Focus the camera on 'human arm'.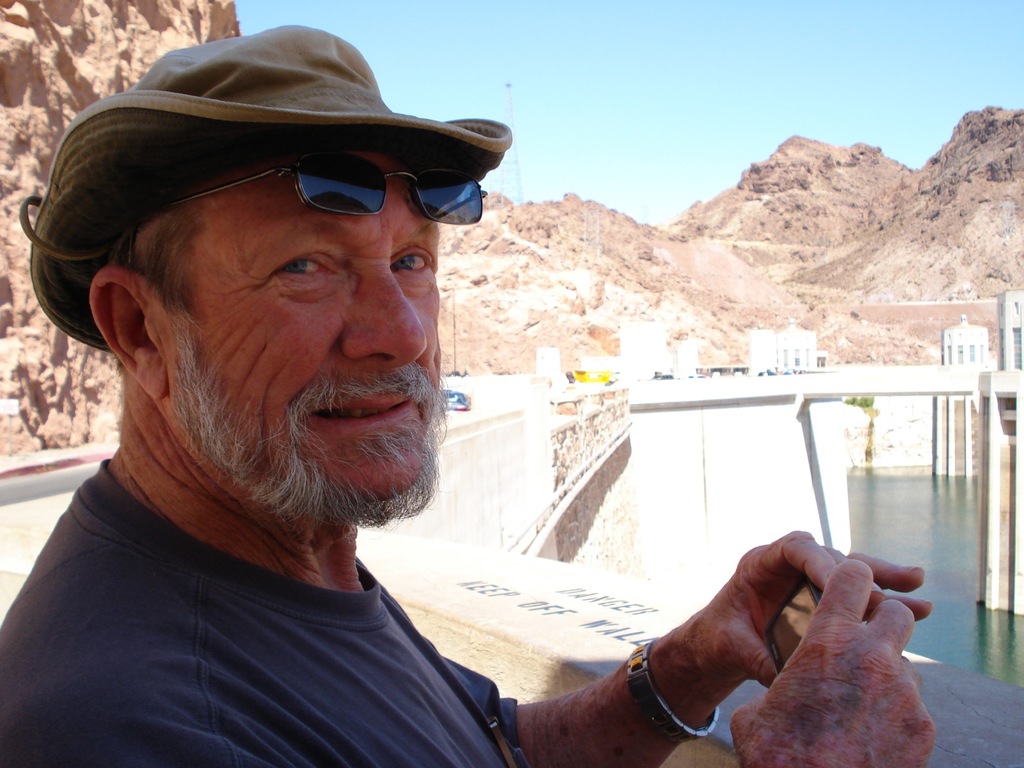
Focus region: locate(647, 549, 945, 767).
